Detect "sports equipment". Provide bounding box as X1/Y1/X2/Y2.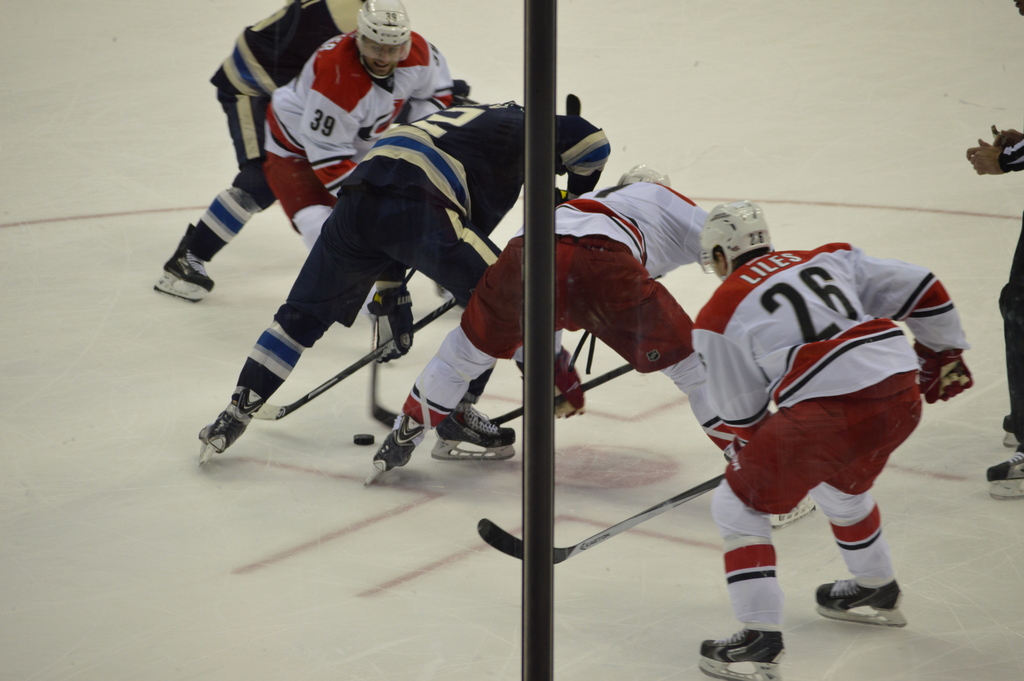
989/455/1023/501.
